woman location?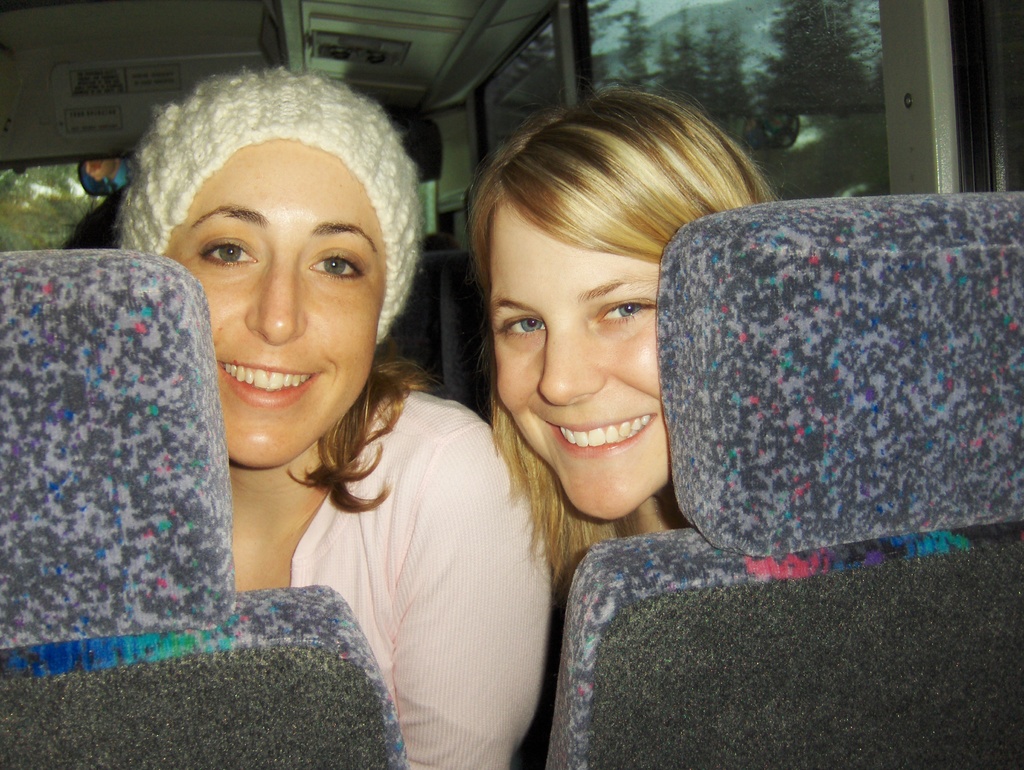
<bbox>89, 84, 556, 748</bbox>
